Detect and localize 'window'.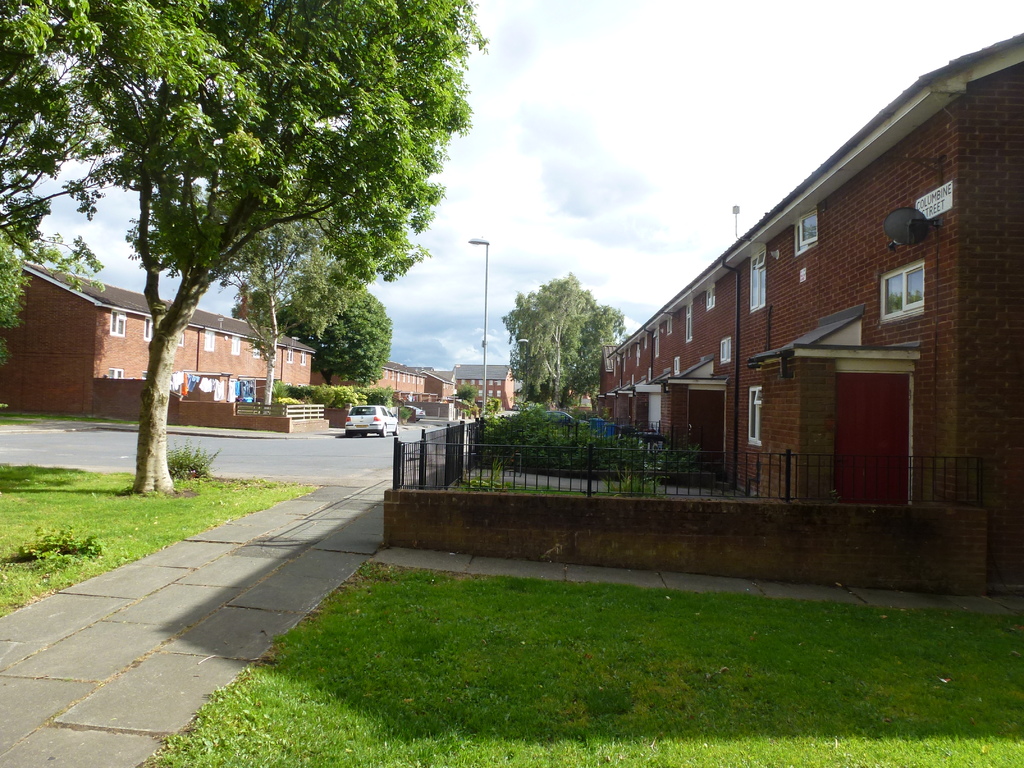
Localized at box(686, 302, 692, 342).
